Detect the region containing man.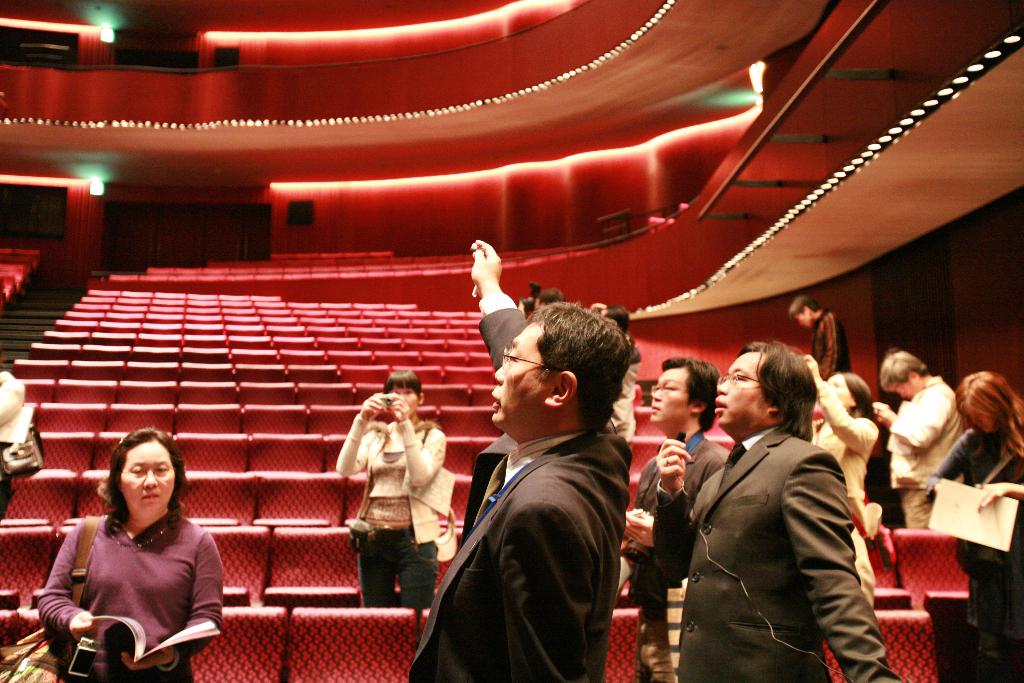
select_region(417, 276, 672, 682).
